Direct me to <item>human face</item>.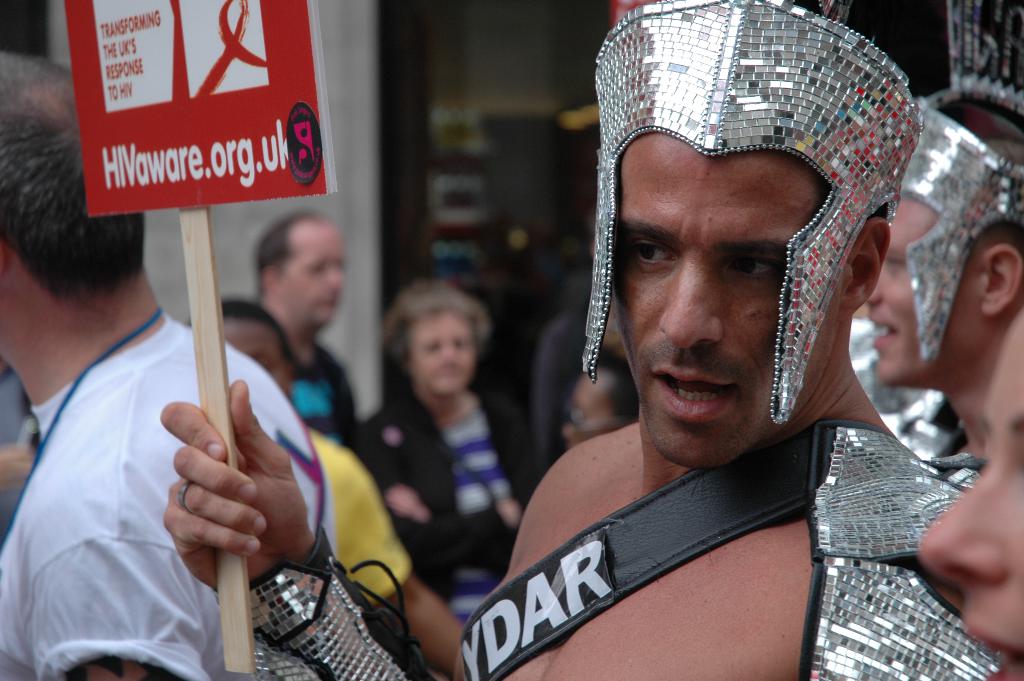
Direction: select_region(912, 308, 1023, 680).
